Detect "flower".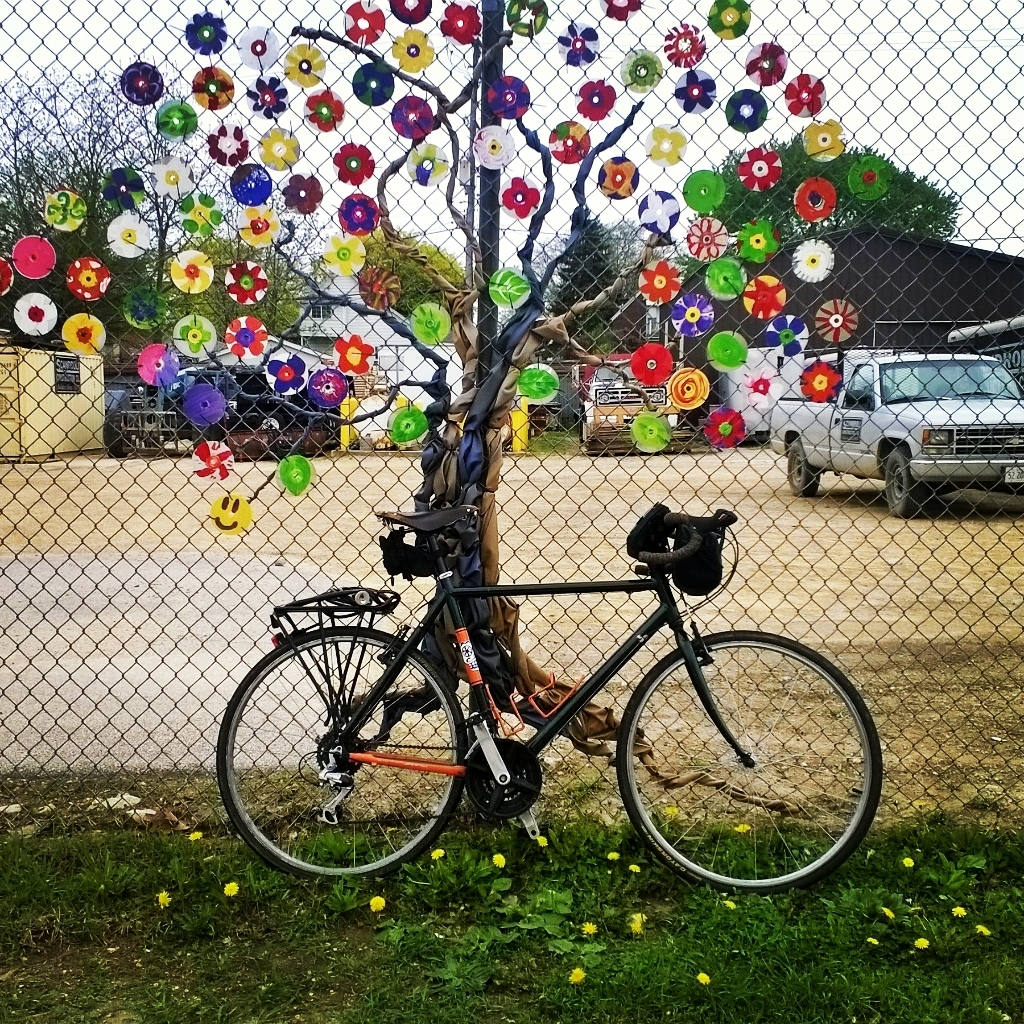
Detected at bbox=[978, 923, 991, 939].
